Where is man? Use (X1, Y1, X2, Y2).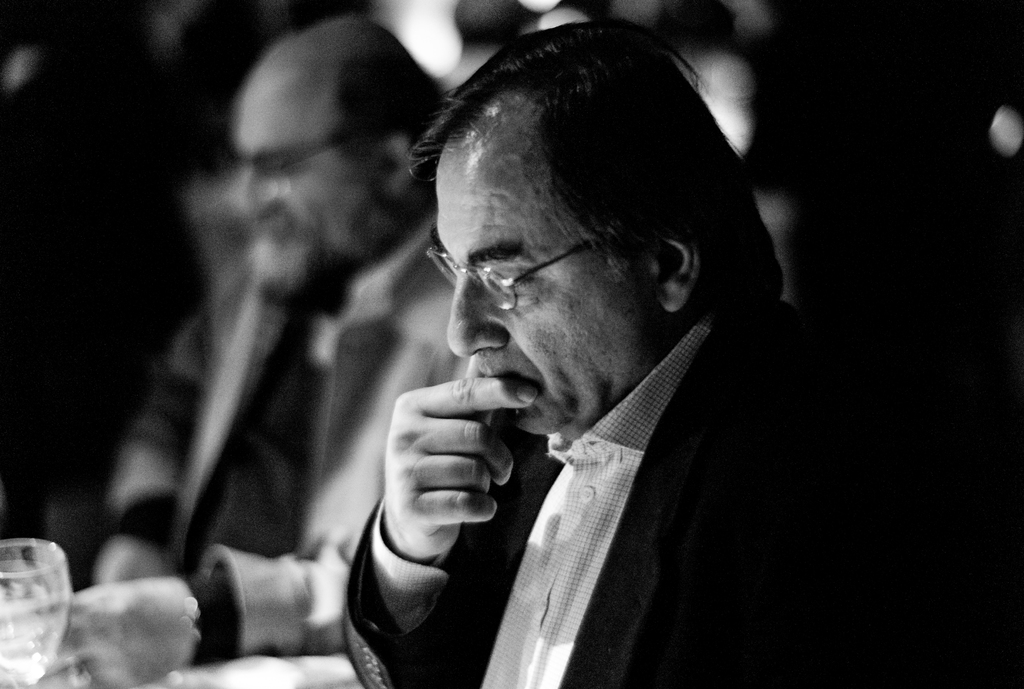
(335, 15, 854, 681).
